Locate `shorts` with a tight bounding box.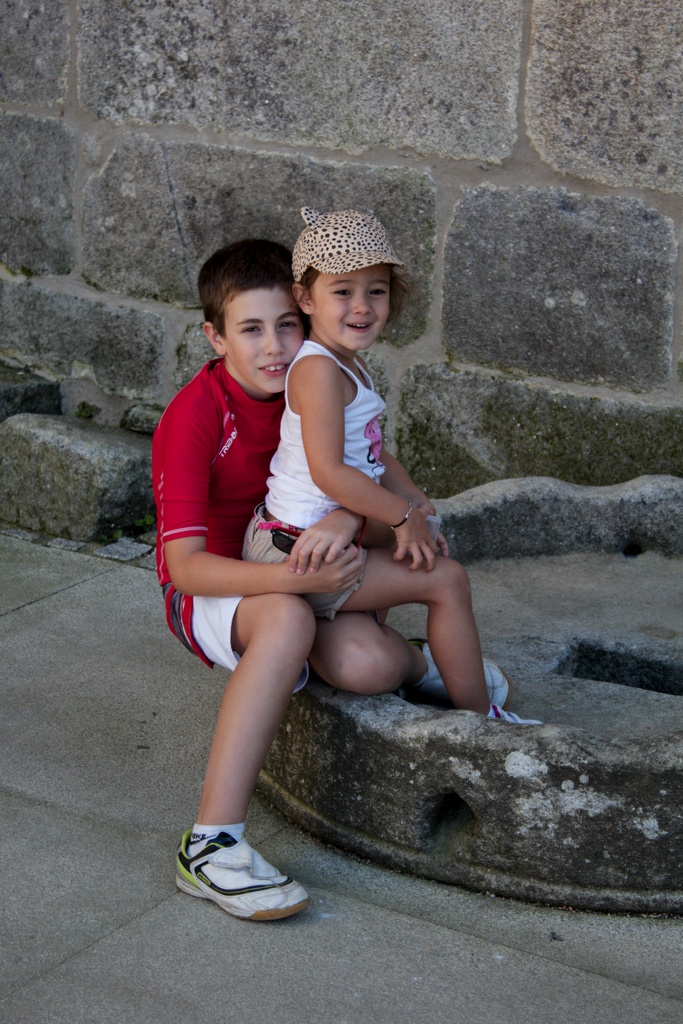
238:518:367:618.
